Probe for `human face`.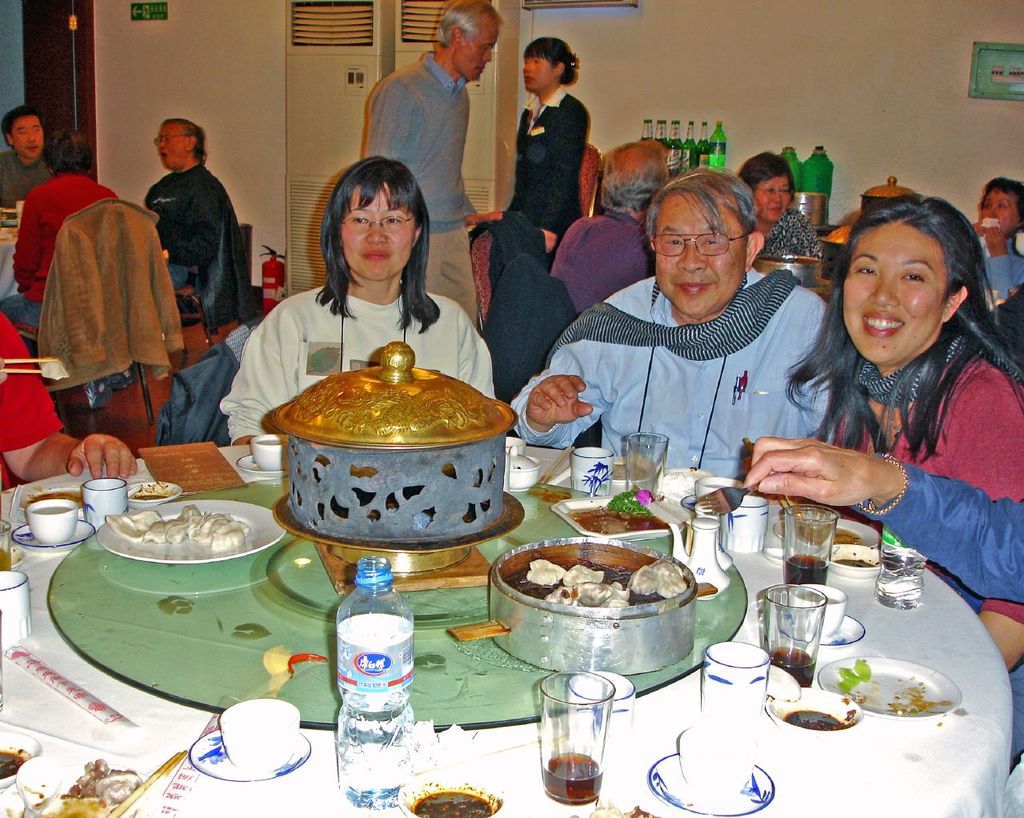
Probe result: [left=522, top=54, right=550, bottom=91].
